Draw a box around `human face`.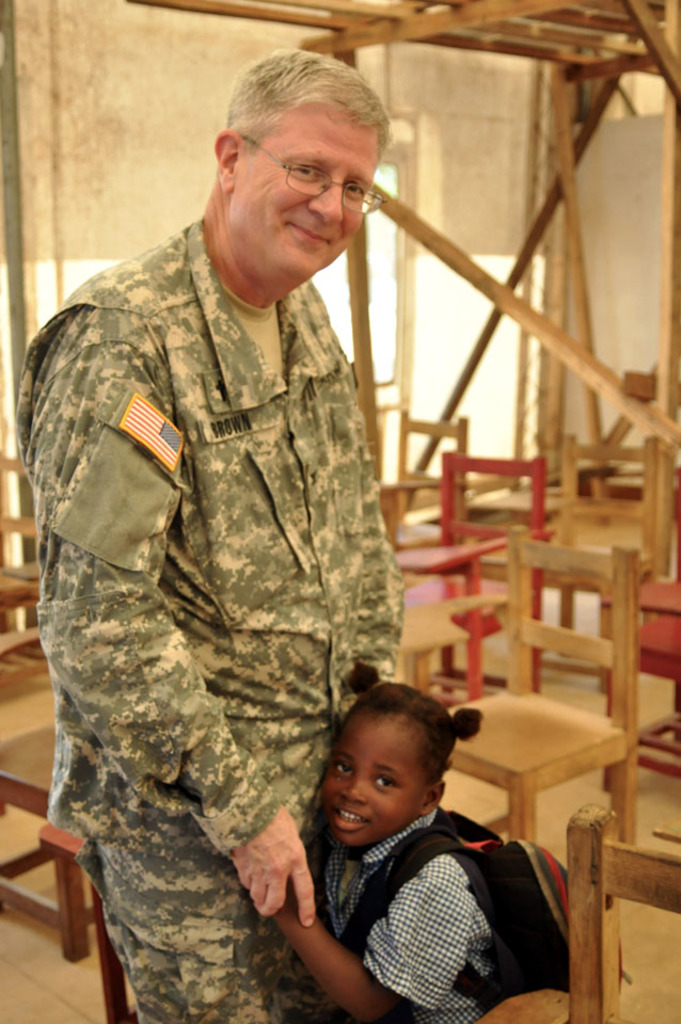
<box>237,107,377,279</box>.
